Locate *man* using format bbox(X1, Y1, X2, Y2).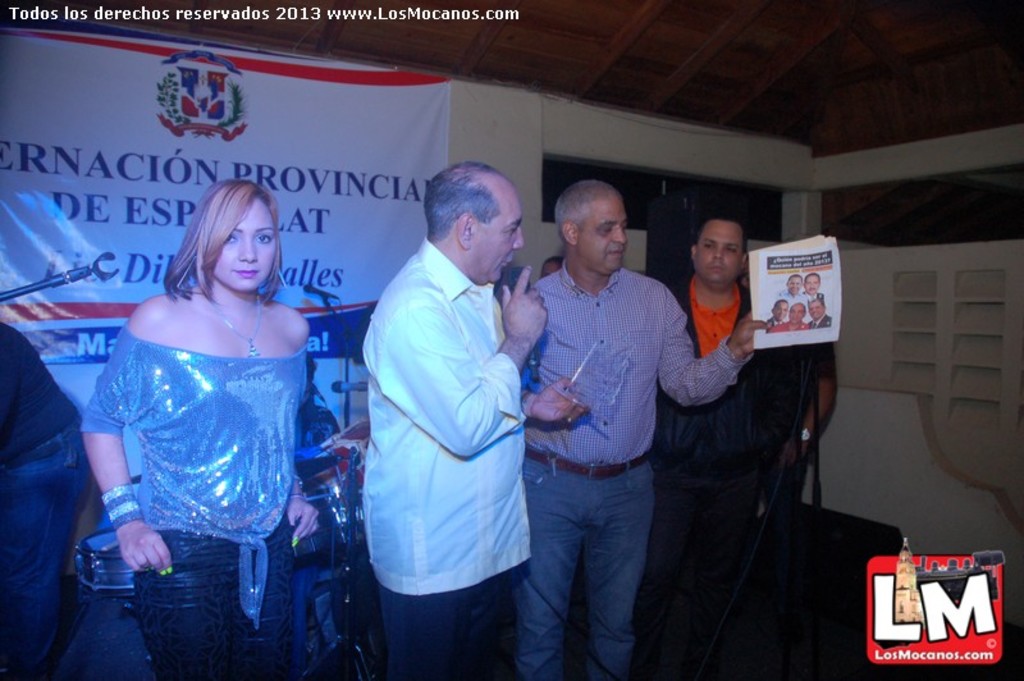
bbox(517, 179, 765, 680).
